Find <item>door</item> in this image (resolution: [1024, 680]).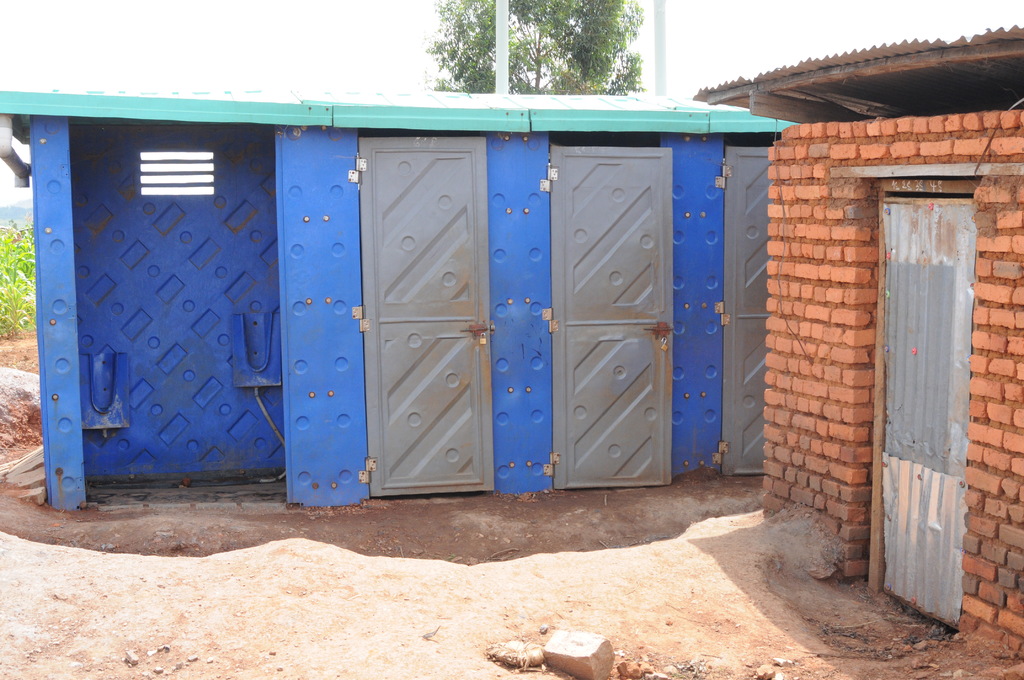
pyautogui.locateOnScreen(356, 133, 491, 509).
